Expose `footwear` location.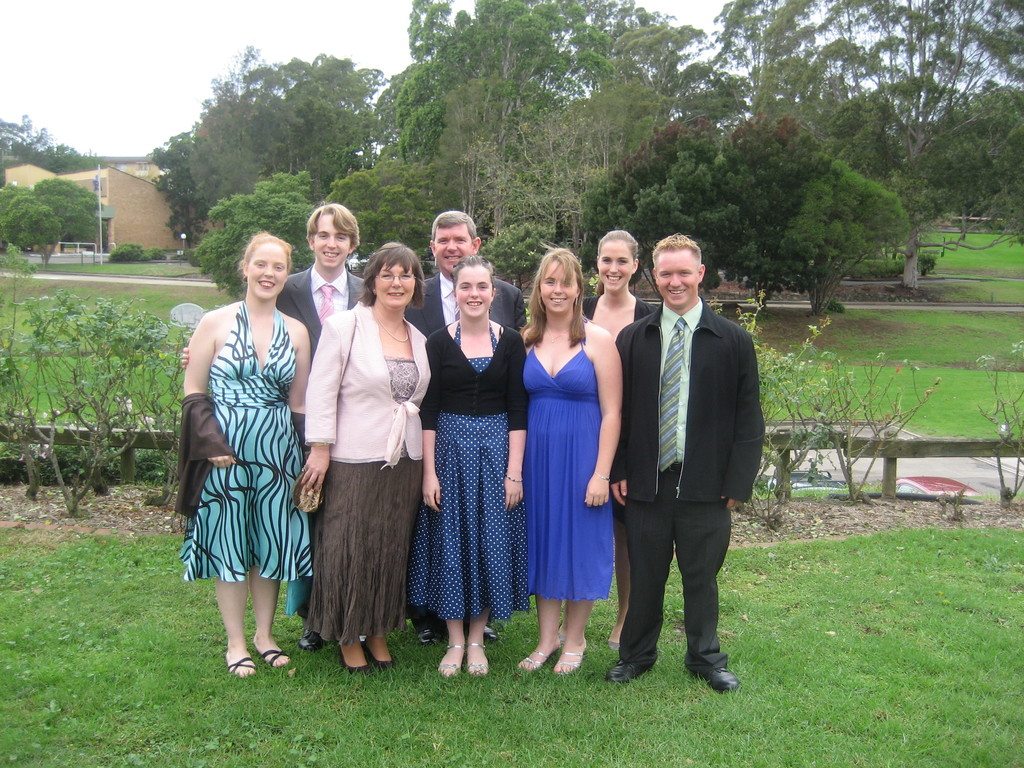
Exposed at left=300, top=621, right=330, bottom=652.
